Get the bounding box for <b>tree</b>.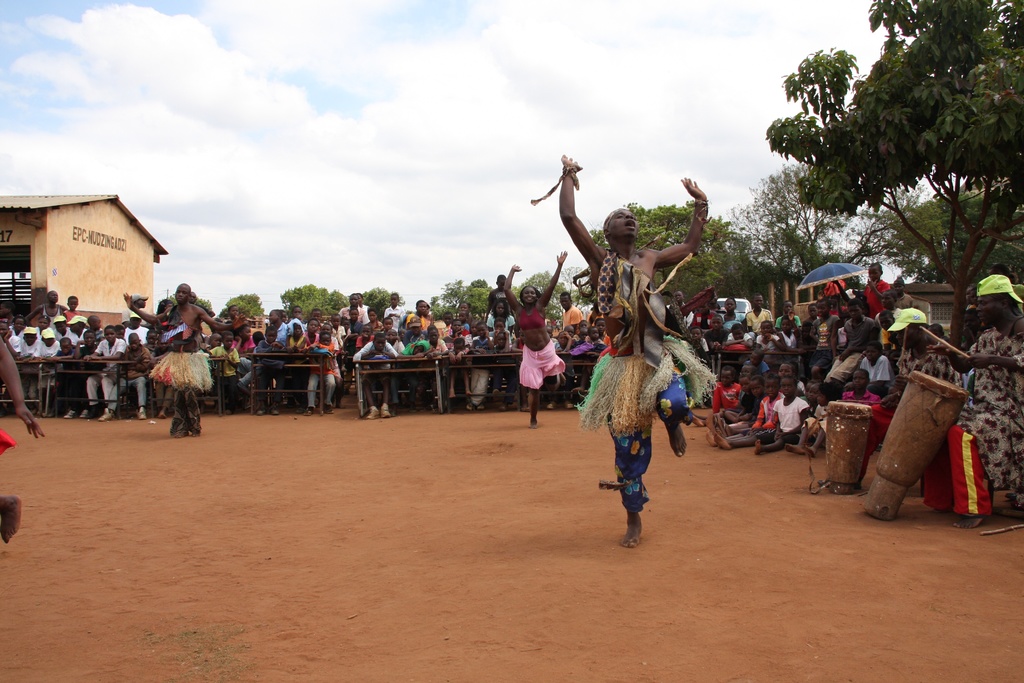
433:276:491:315.
